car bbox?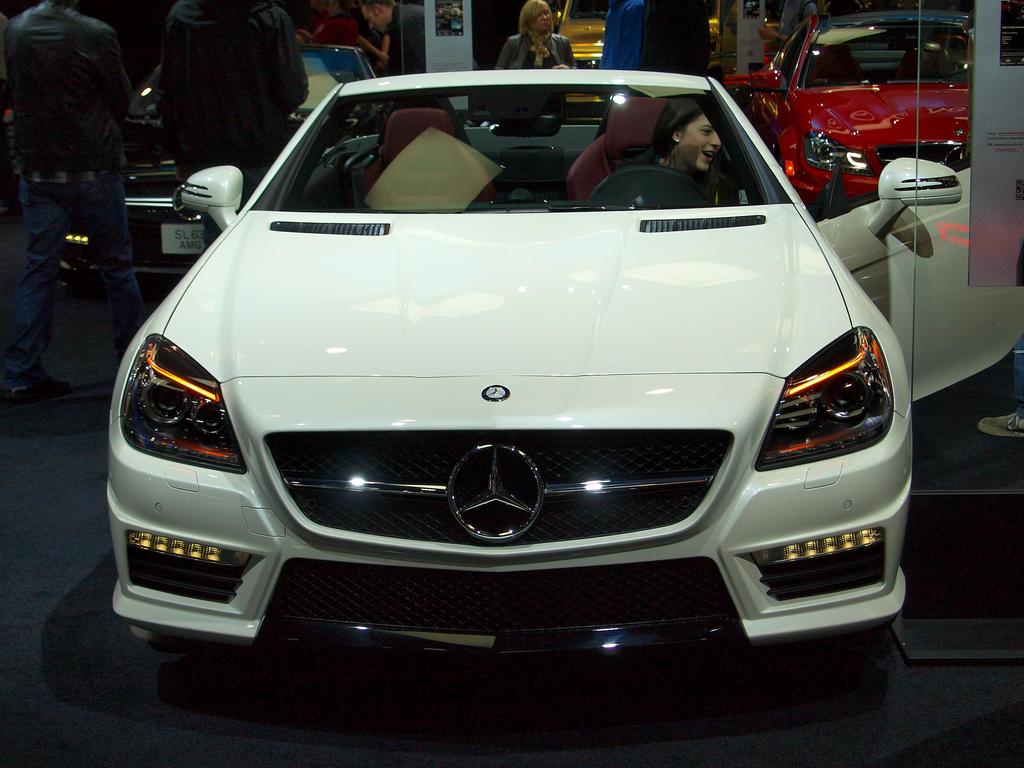
detection(550, 0, 719, 113)
